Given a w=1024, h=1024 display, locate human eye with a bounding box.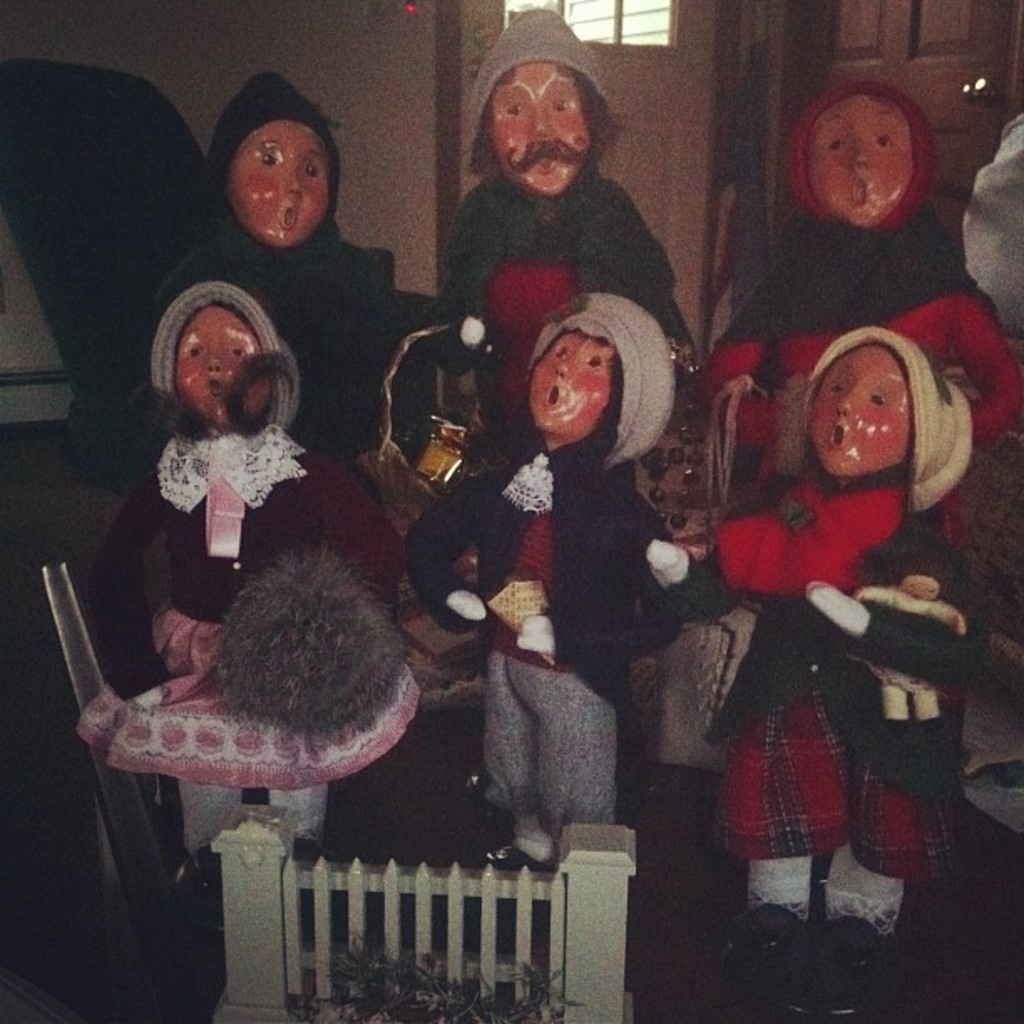
Located: <bbox>233, 340, 251, 358</bbox>.
